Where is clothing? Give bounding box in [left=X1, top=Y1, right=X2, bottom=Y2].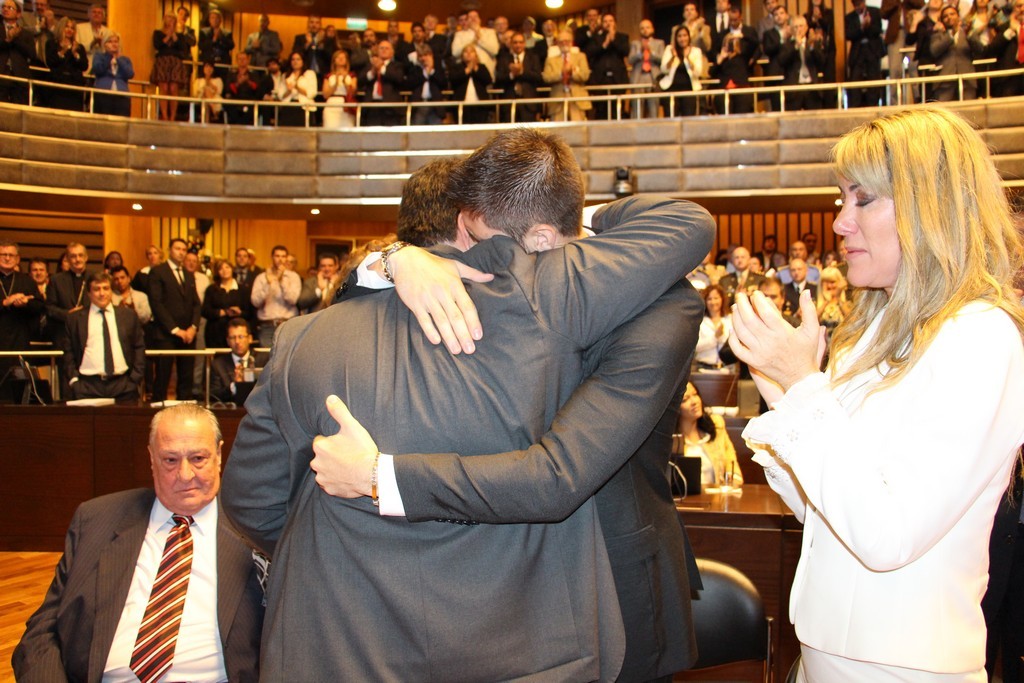
[left=0, top=264, right=43, bottom=346].
